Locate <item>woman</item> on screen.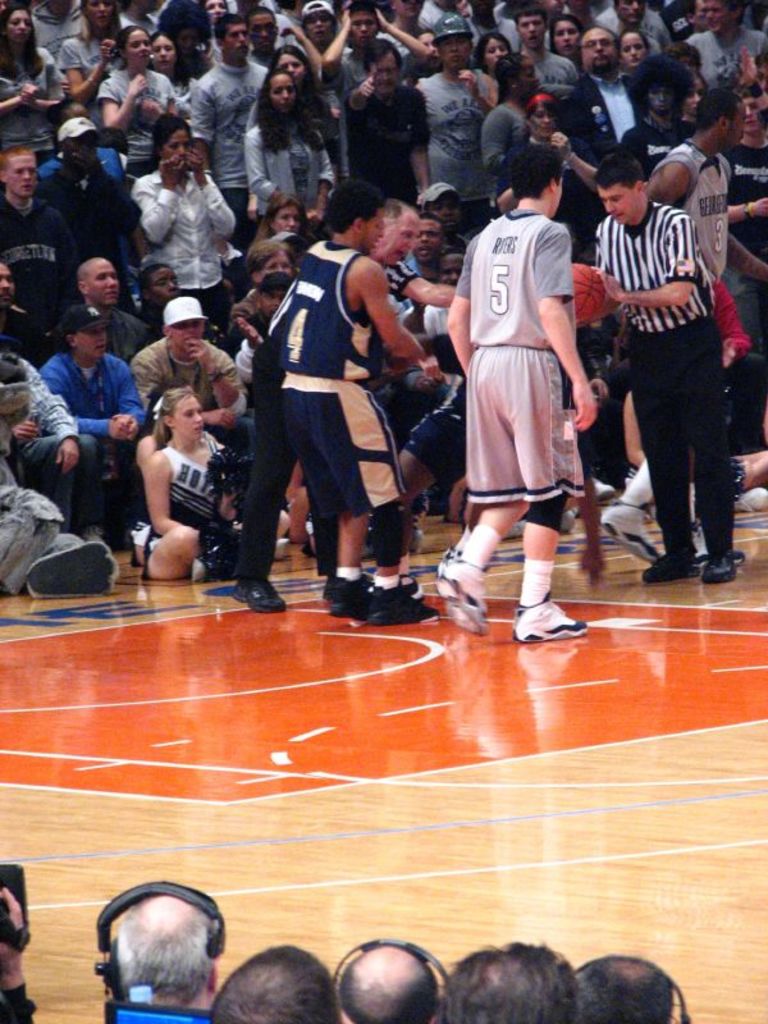
On screen at BBox(140, 376, 289, 586).
